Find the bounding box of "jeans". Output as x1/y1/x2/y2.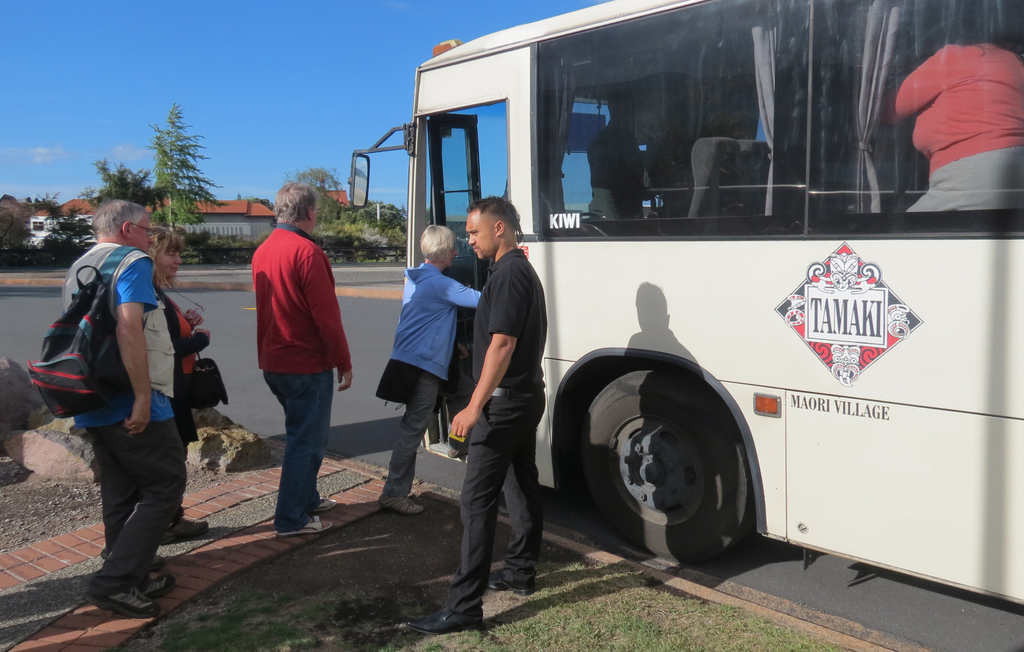
250/364/333/532.
